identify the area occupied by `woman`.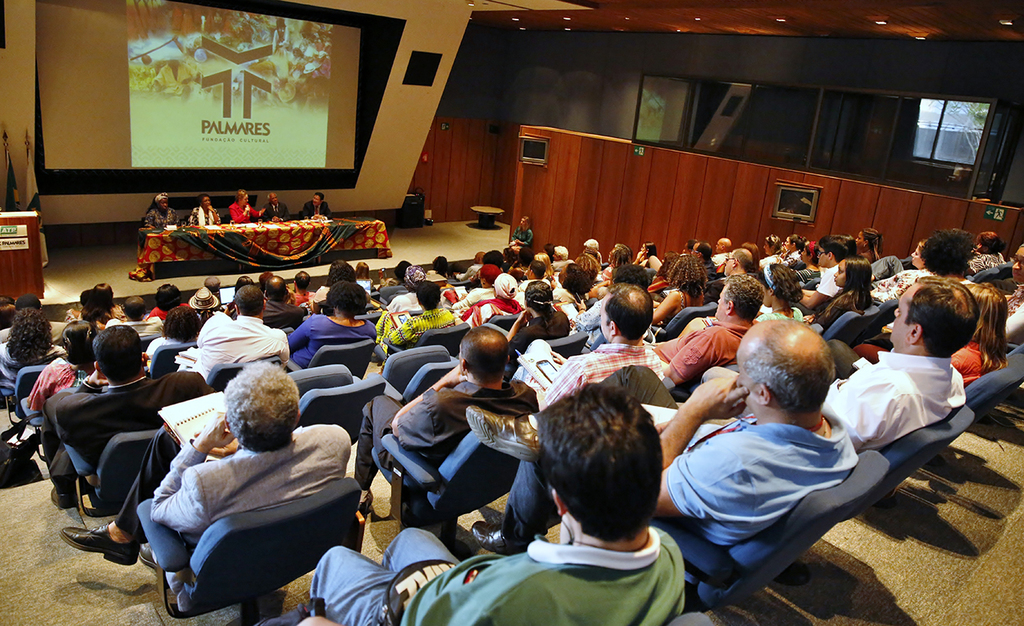
Area: left=0, top=307, right=69, bottom=398.
